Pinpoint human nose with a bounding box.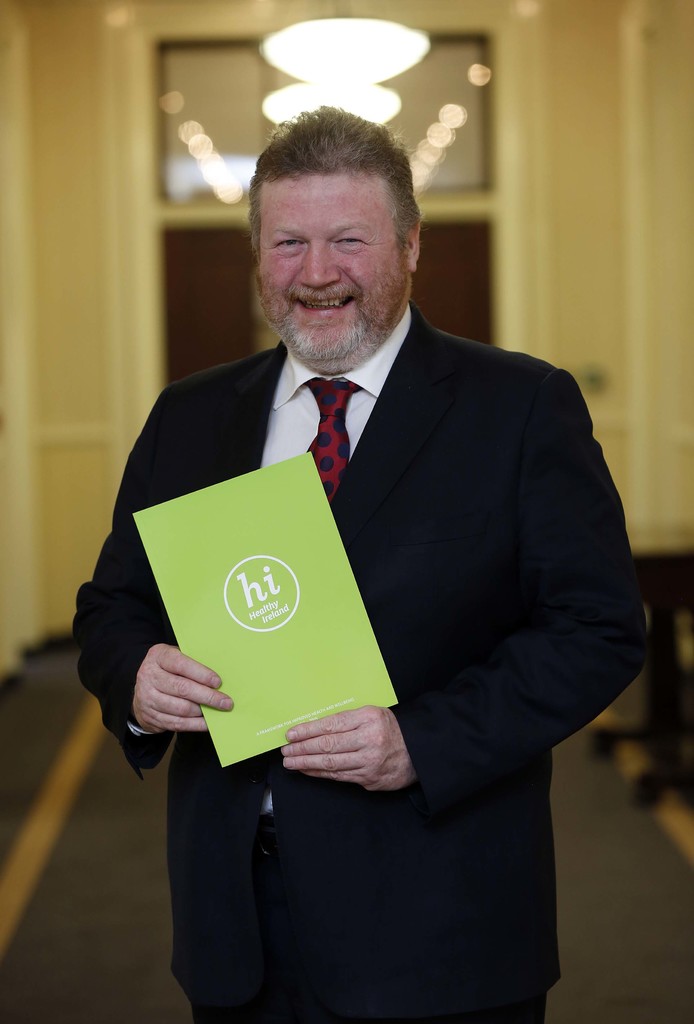
(left=296, top=246, right=340, bottom=291).
